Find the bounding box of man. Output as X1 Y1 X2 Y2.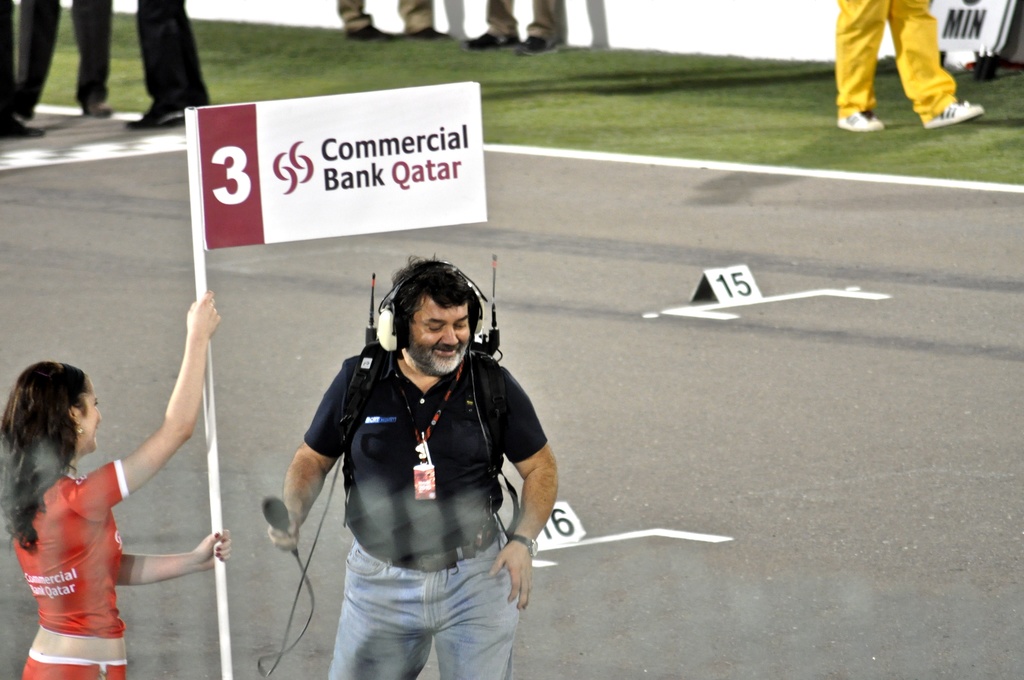
68 0 113 119.
